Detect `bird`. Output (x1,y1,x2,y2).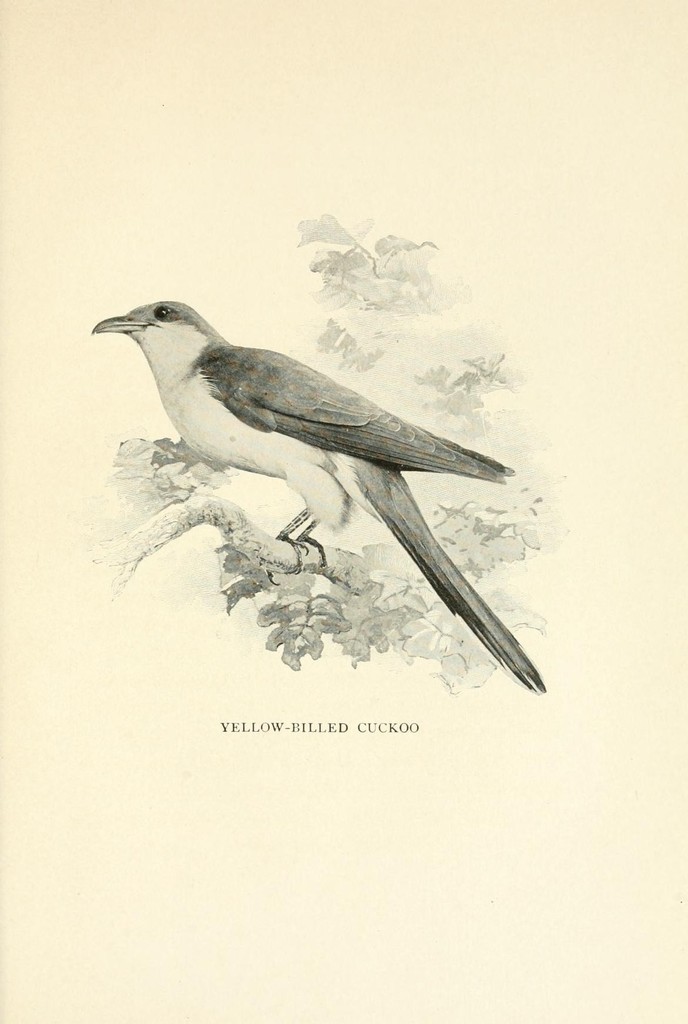
(71,301,542,644).
